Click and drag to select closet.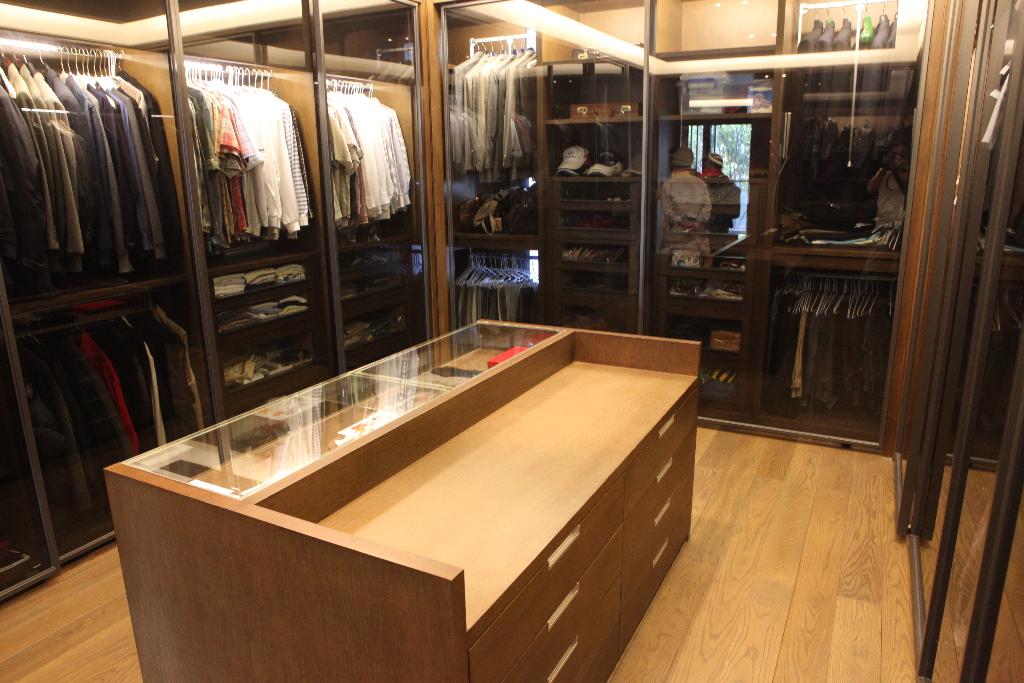
Selection: box(452, 255, 541, 339).
